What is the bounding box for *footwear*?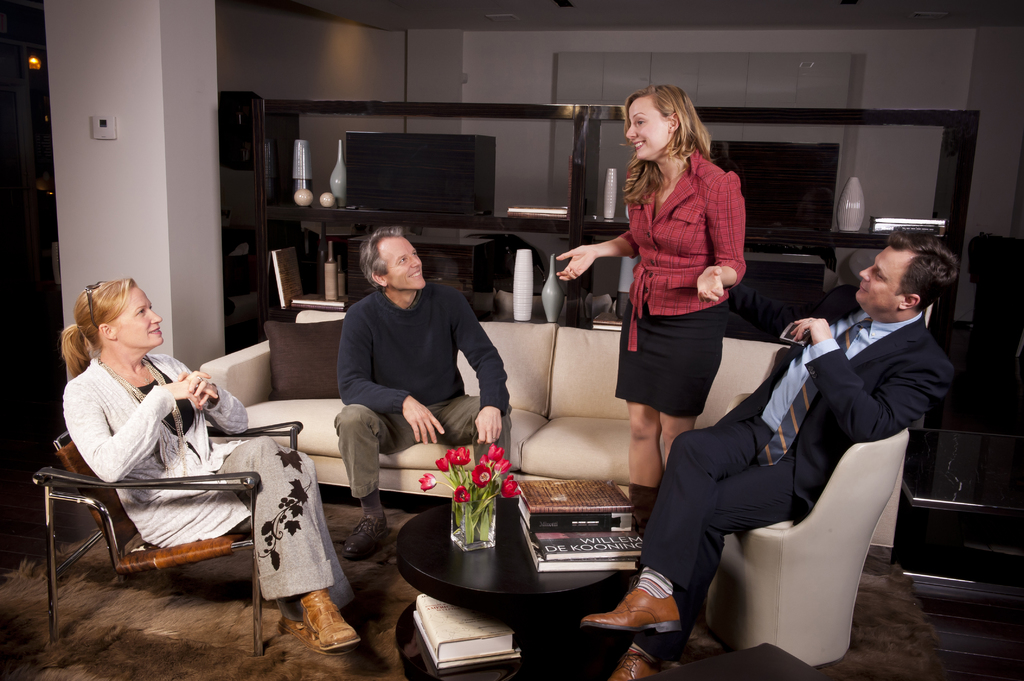
locate(578, 584, 684, 629).
